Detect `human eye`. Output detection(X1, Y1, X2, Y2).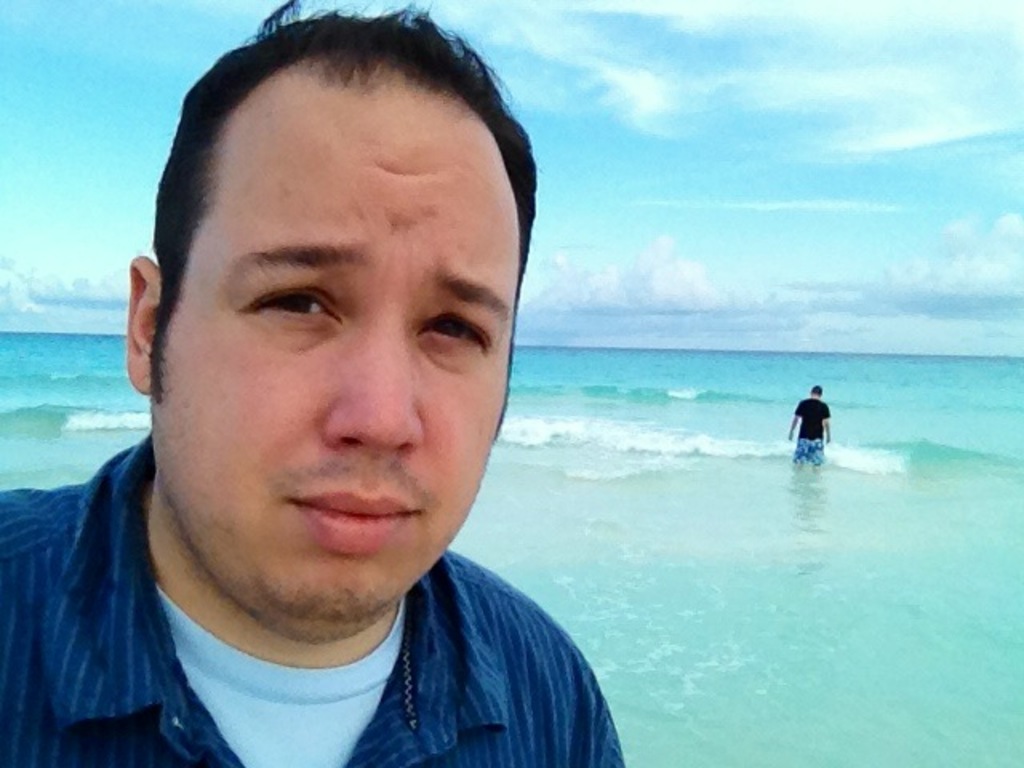
detection(250, 280, 342, 336).
